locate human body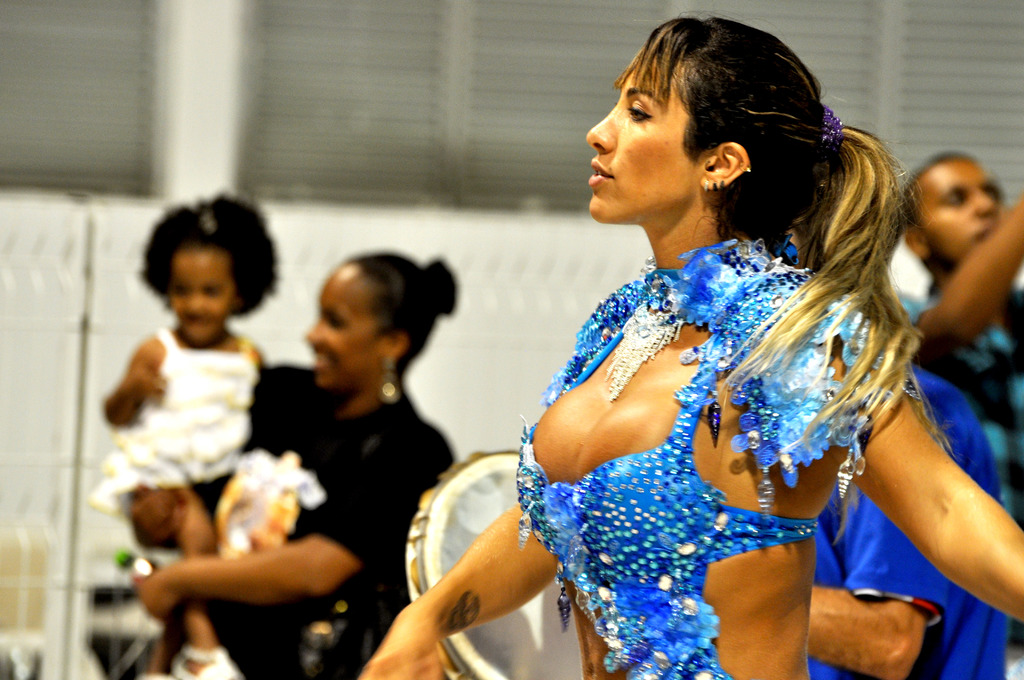
[x1=134, y1=244, x2=458, y2=679]
